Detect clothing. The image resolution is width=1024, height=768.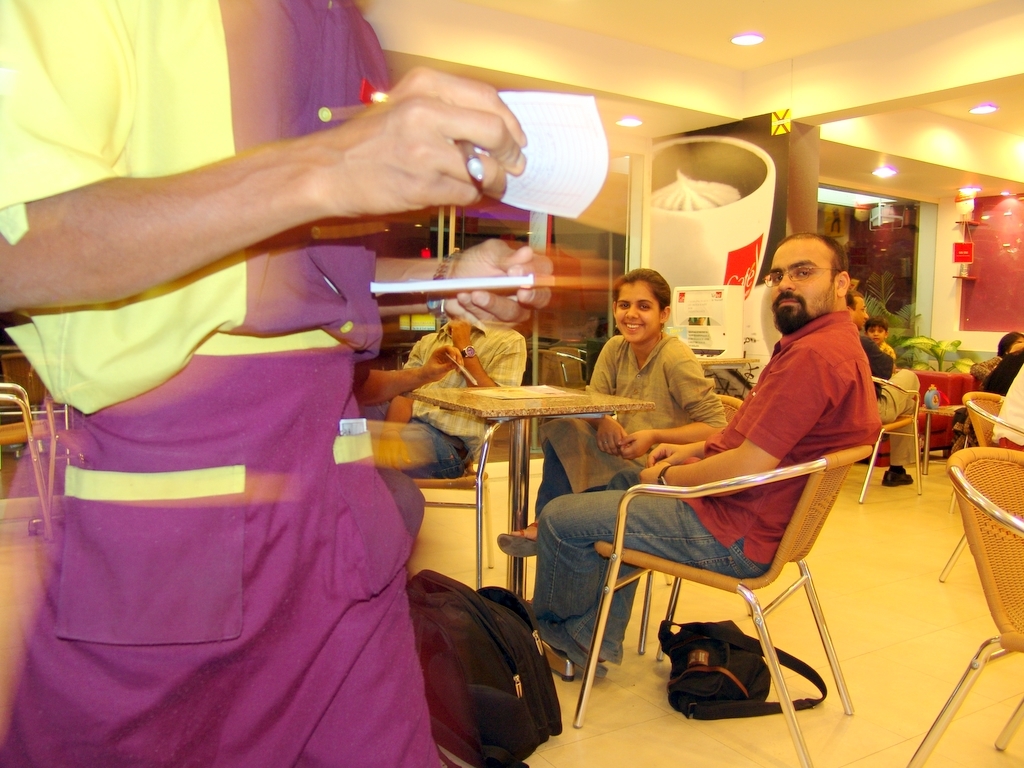
rect(532, 333, 731, 516).
